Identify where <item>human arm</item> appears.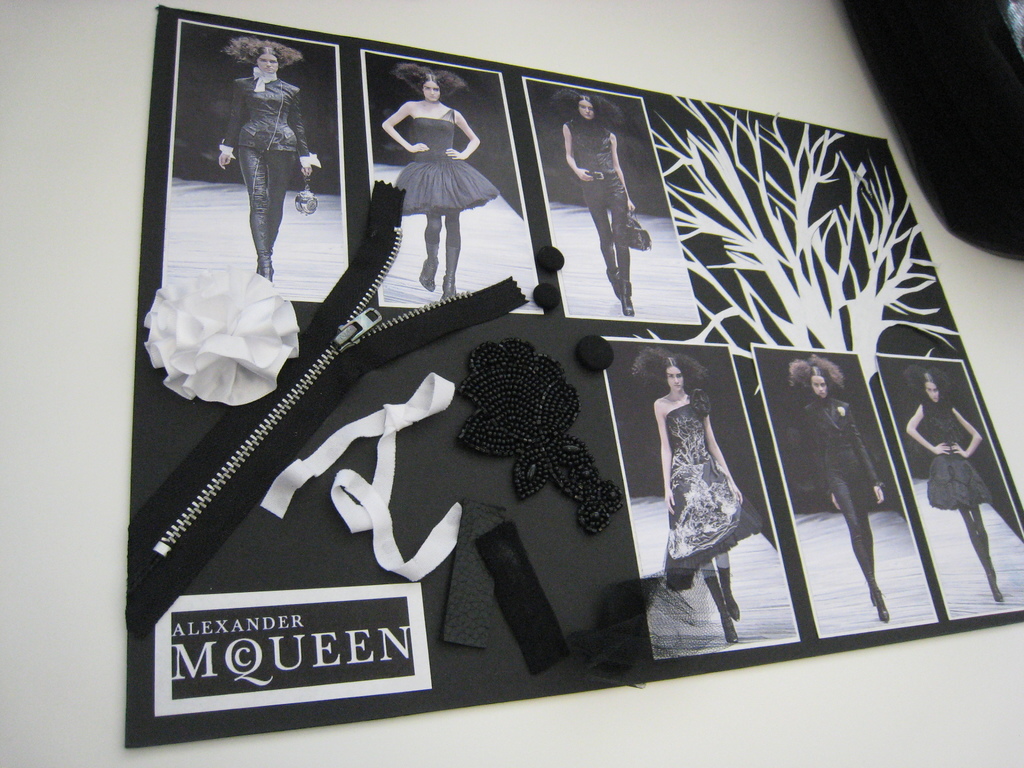
Appears at (442, 104, 484, 166).
